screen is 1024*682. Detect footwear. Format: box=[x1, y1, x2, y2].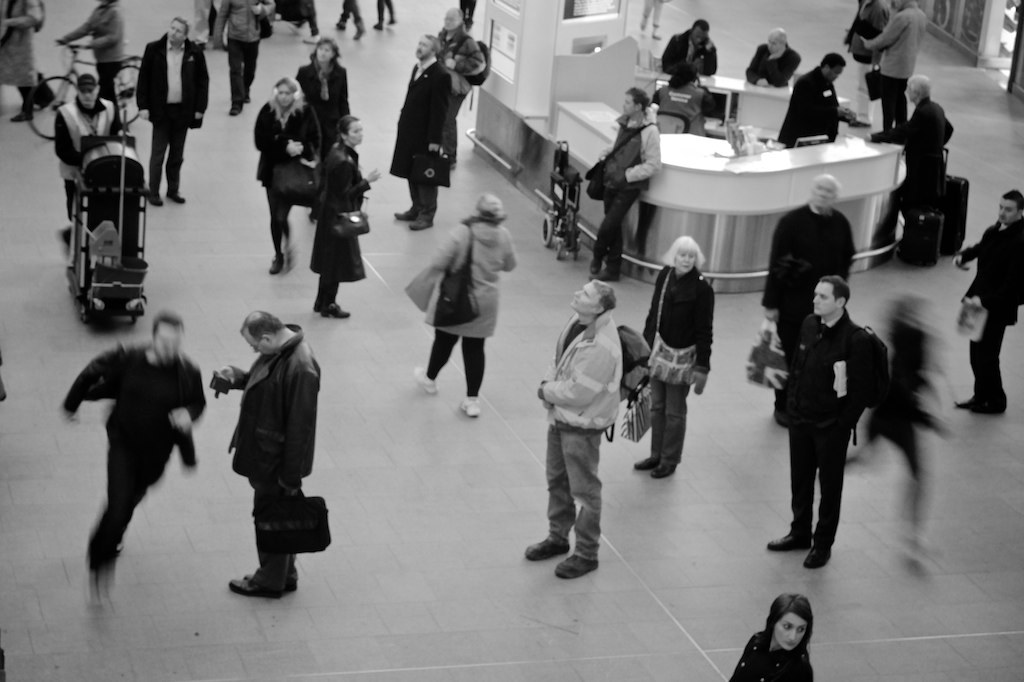
box=[322, 302, 347, 321].
